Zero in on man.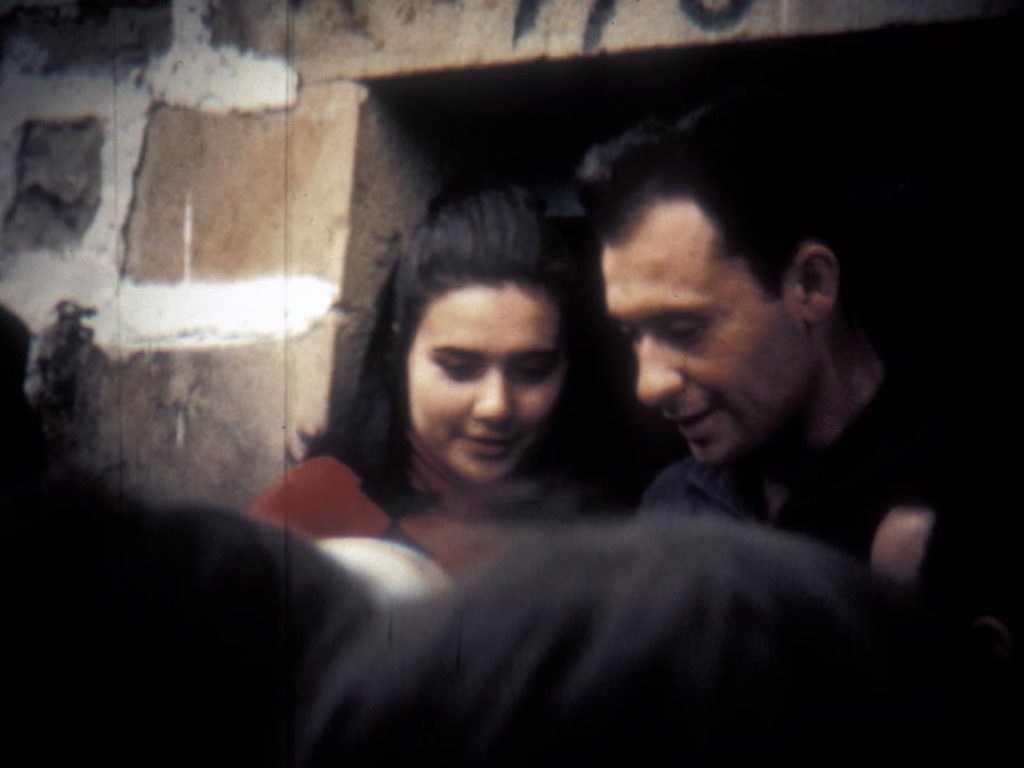
Zeroed in: x1=534 y1=152 x2=933 y2=583.
